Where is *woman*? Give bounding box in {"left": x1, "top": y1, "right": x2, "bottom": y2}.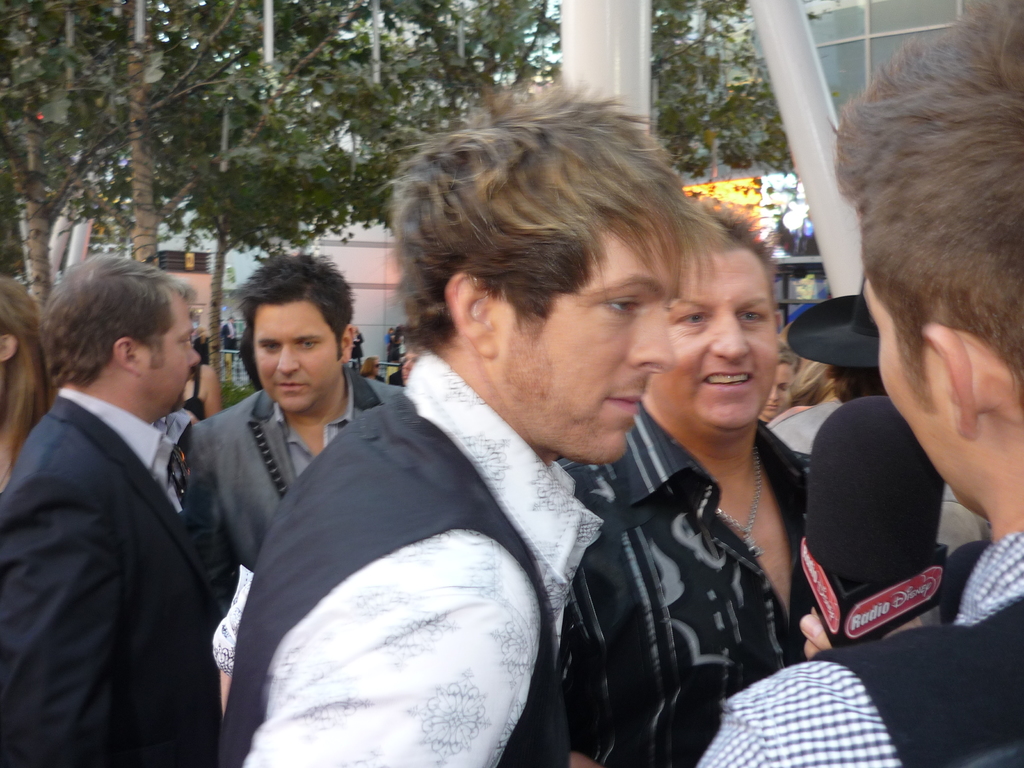
{"left": 0, "top": 277, "right": 65, "bottom": 479}.
